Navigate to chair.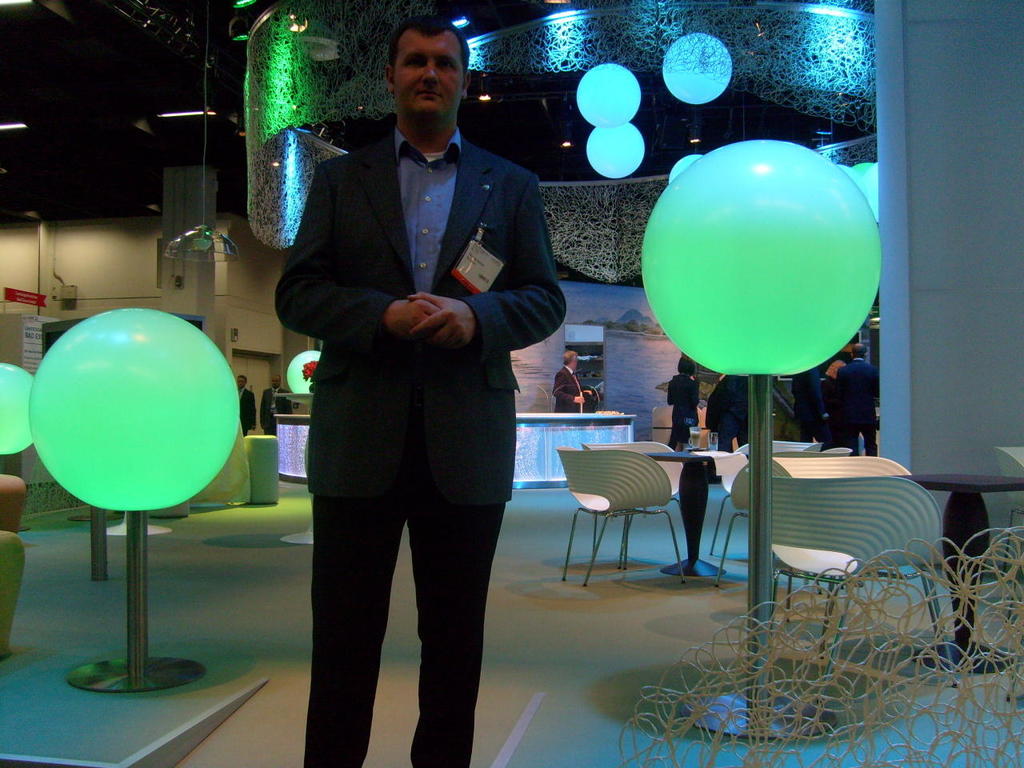
Navigation target: rect(582, 440, 687, 564).
